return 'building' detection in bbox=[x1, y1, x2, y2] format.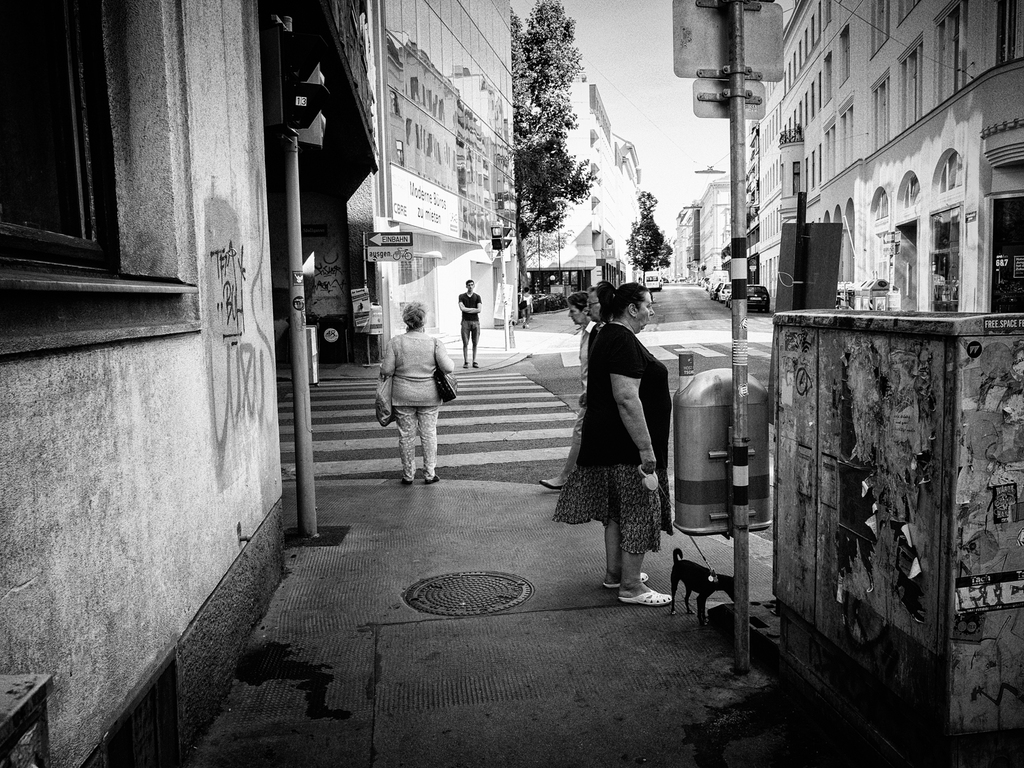
bbox=[379, 0, 519, 335].
